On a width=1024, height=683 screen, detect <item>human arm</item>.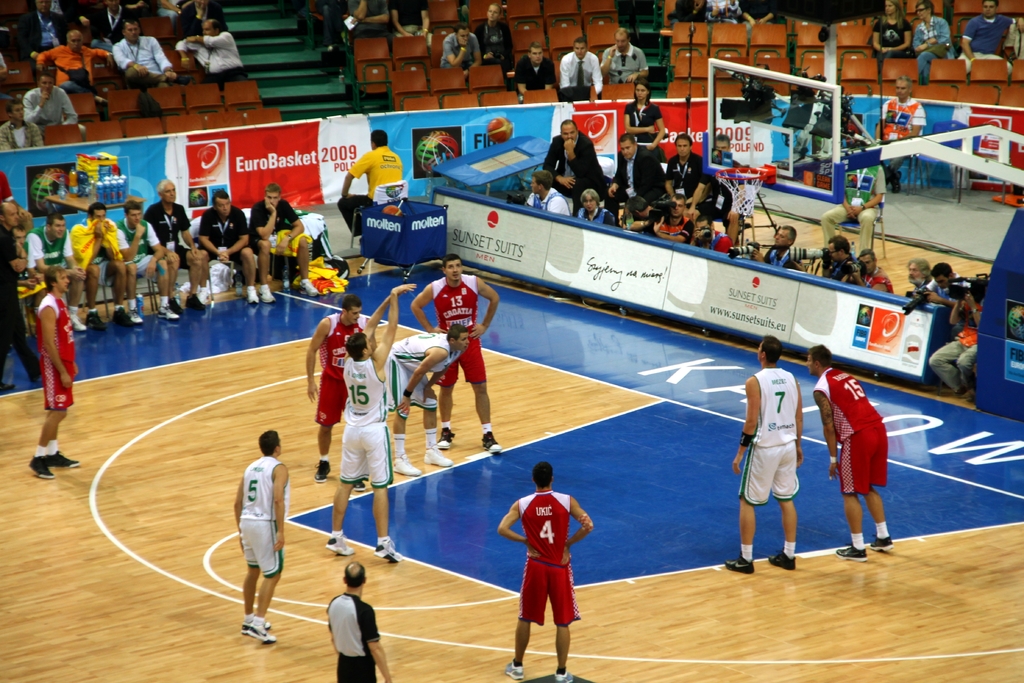
rect(304, 320, 328, 402).
